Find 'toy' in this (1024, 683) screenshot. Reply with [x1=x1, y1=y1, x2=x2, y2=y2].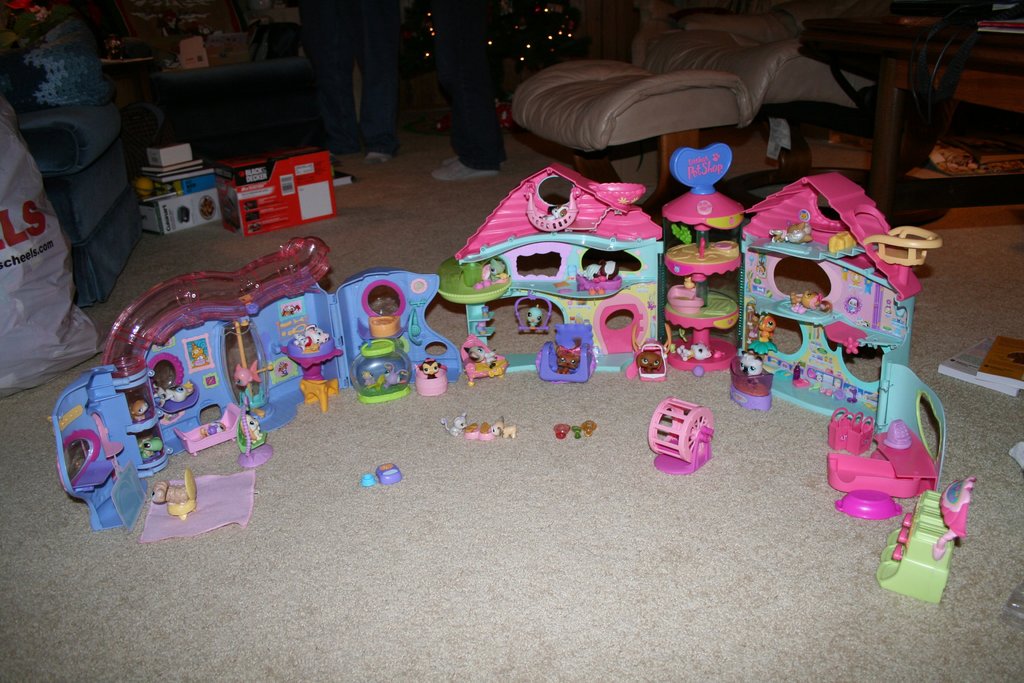
[x1=357, y1=463, x2=401, y2=486].
